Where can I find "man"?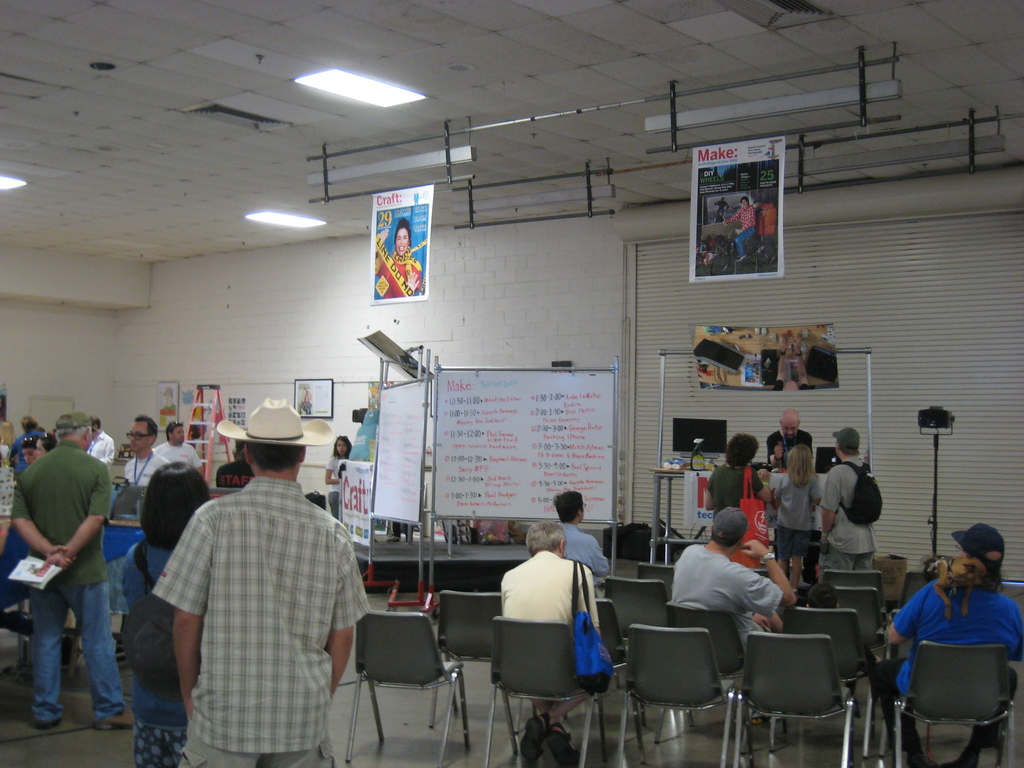
You can find it at [left=84, top=415, right=116, bottom=464].
